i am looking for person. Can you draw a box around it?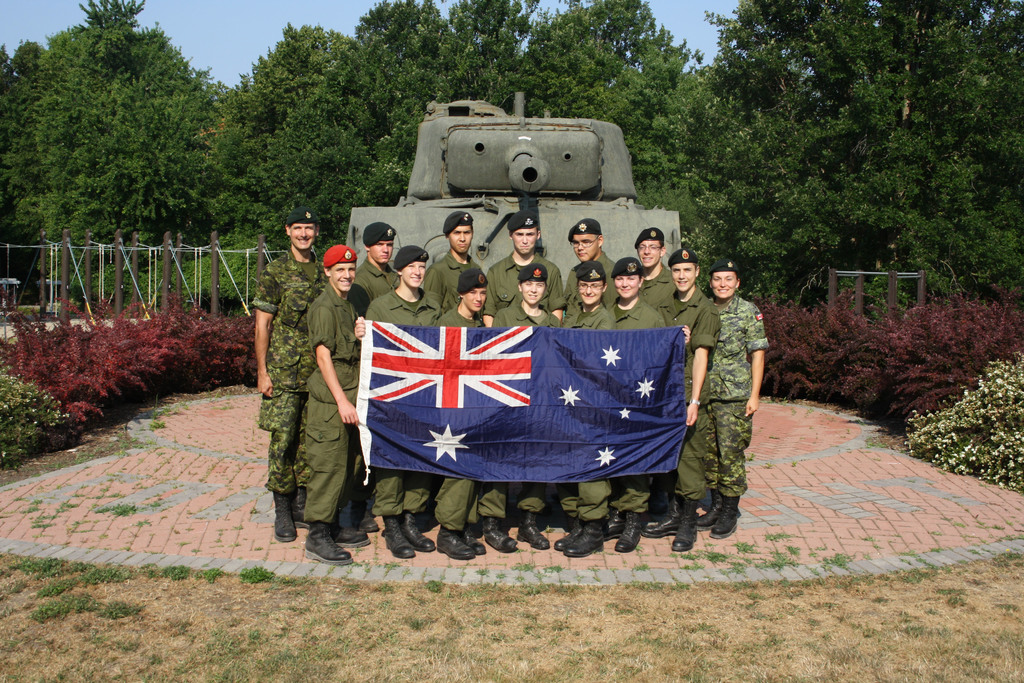
Sure, the bounding box is <region>659, 243, 726, 561</region>.
